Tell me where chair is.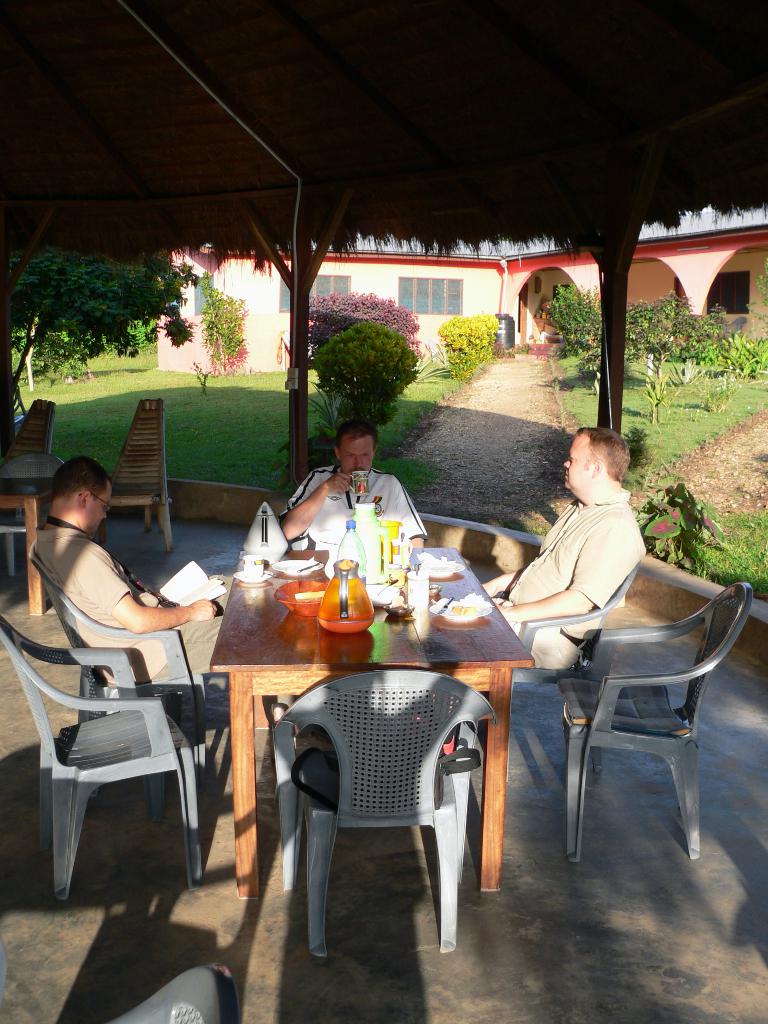
chair is at bbox=(506, 557, 639, 772).
